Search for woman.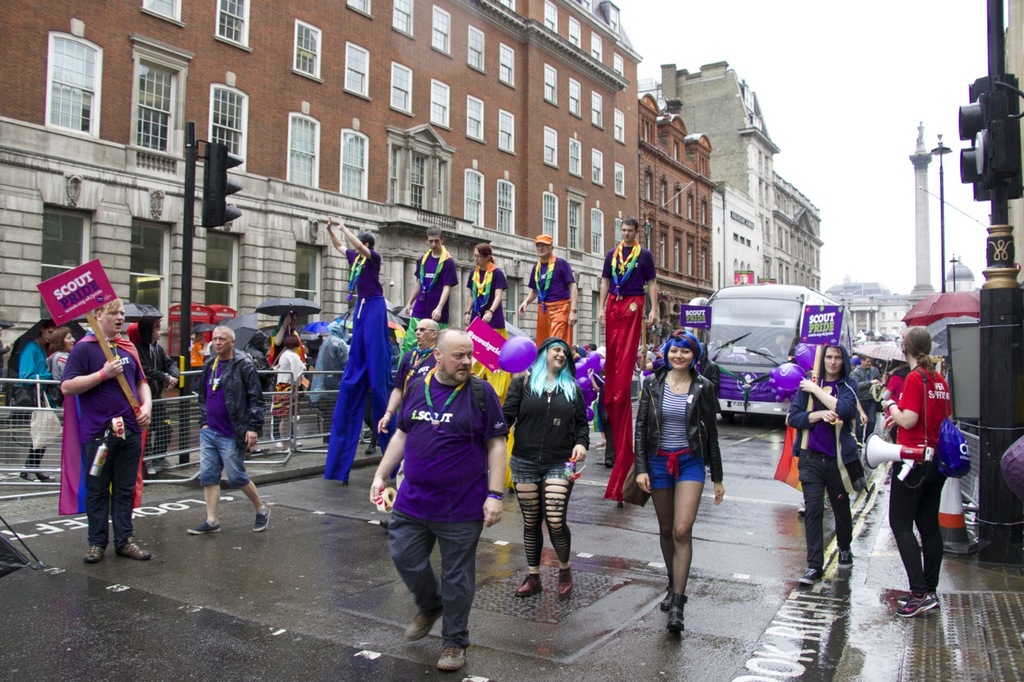
Found at detection(880, 326, 952, 617).
